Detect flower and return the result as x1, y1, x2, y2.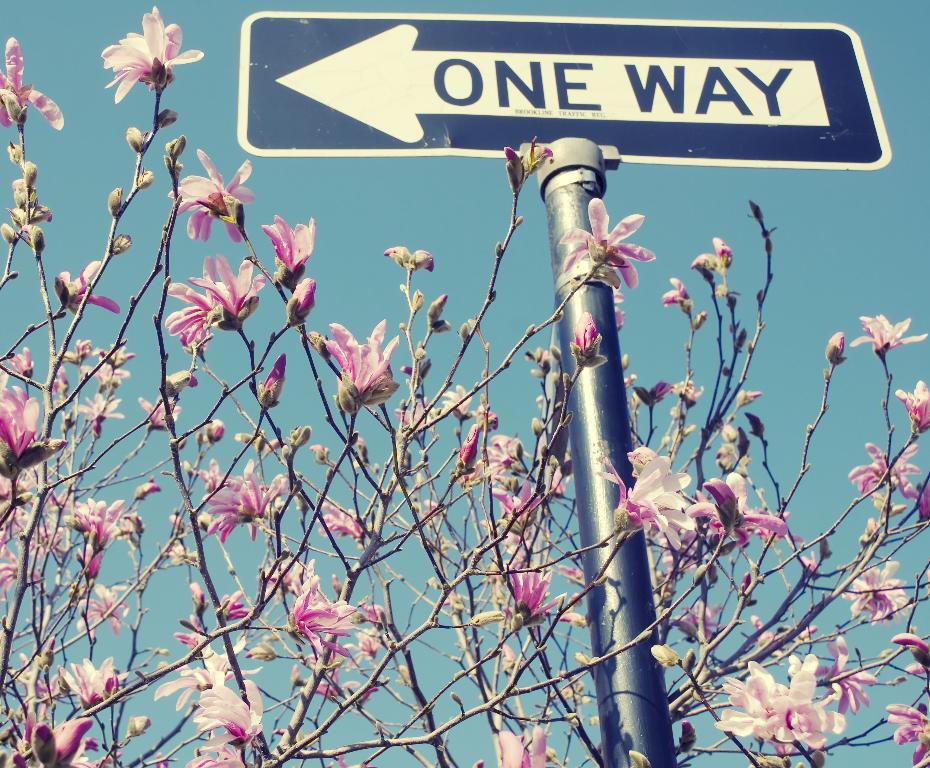
886, 698, 929, 760.
